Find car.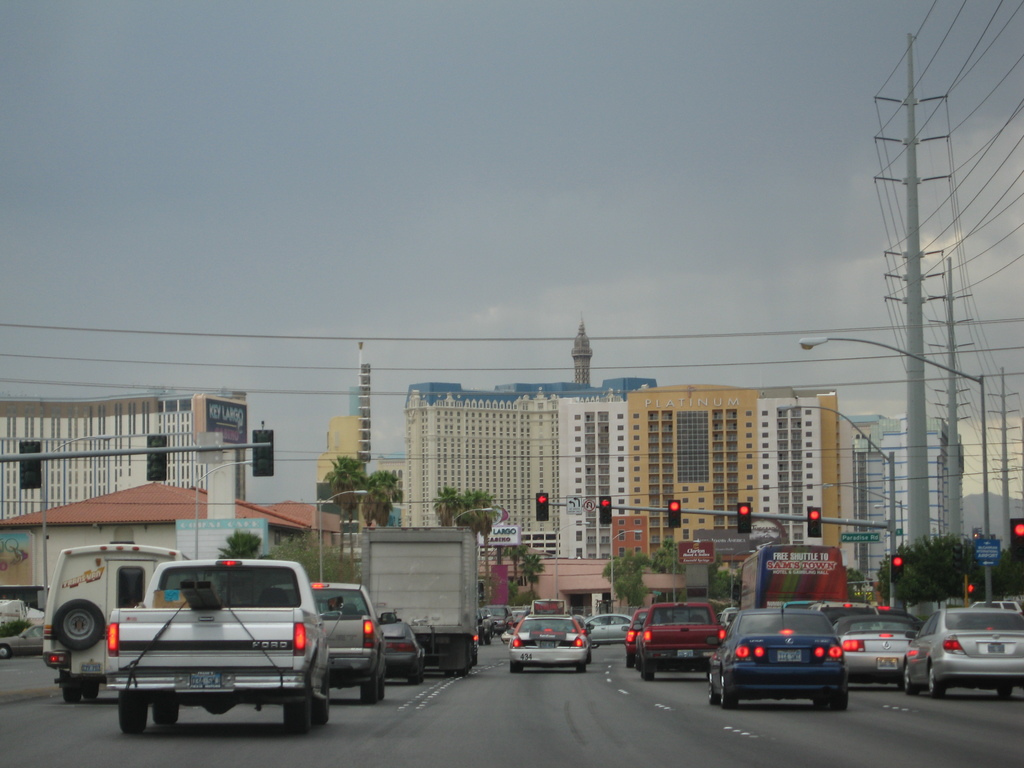
(left=900, top=605, right=1023, bottom=694).
